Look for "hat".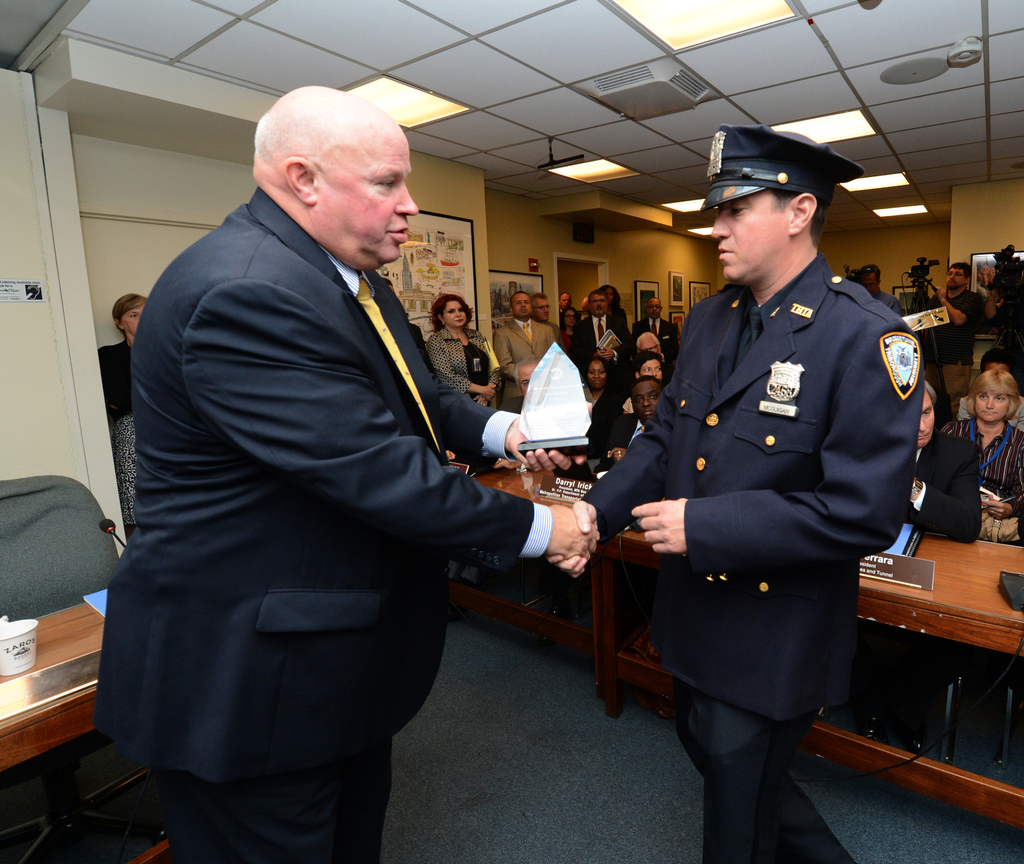
Found: 697,122,865,211.
